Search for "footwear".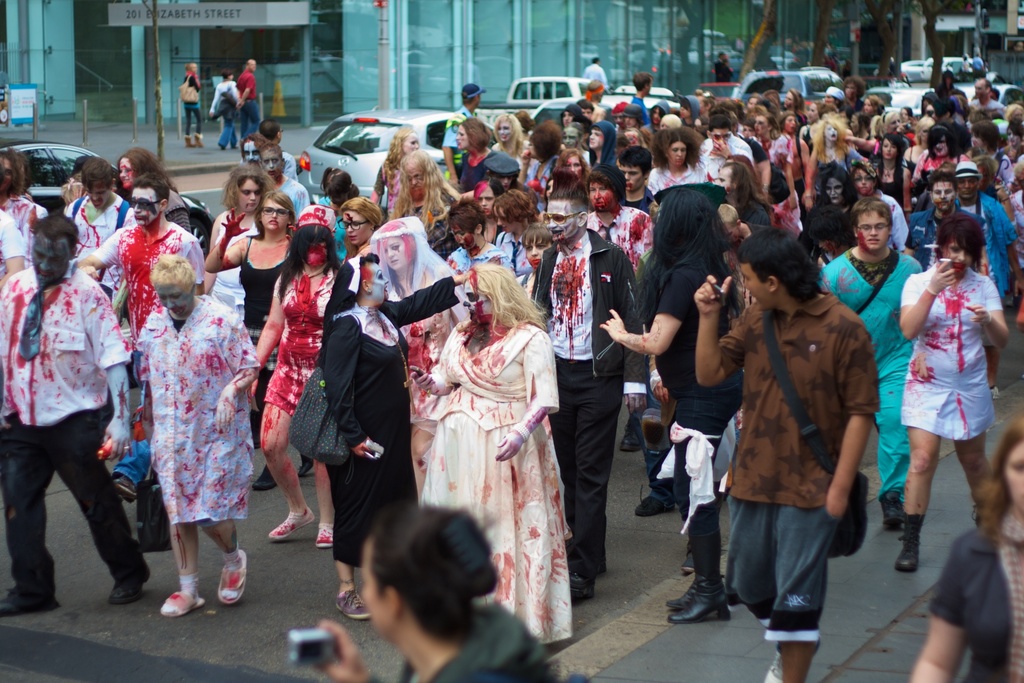
Found at [left=194, top=133, right=203, bottom=147].
